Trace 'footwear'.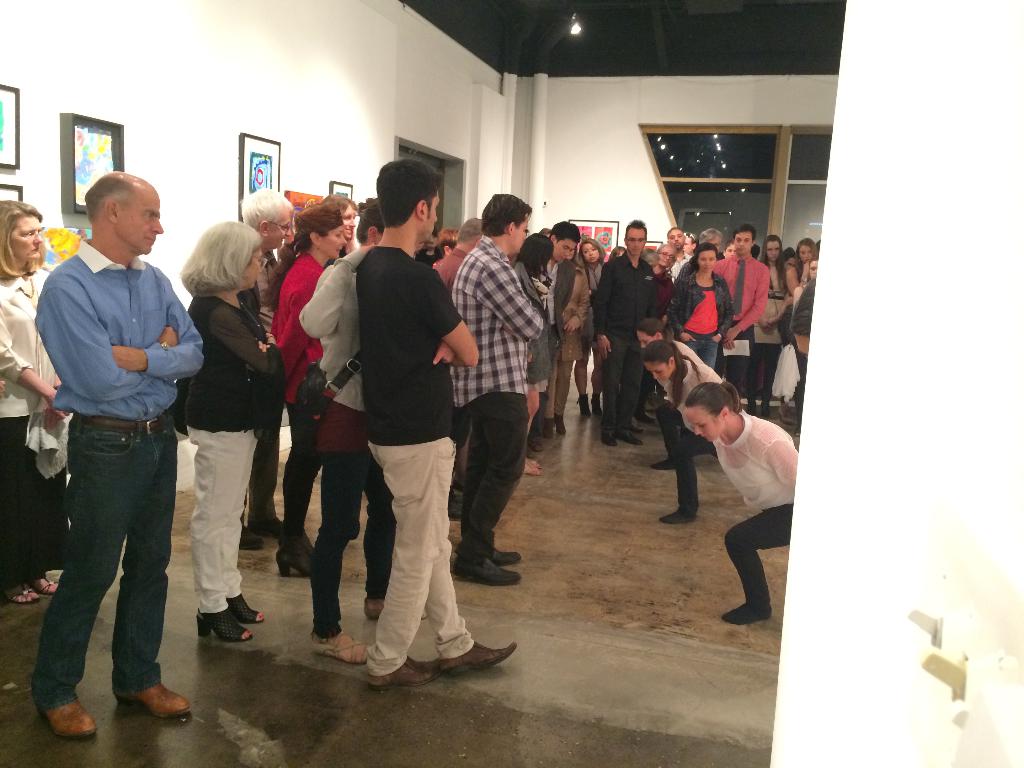
Traced to crop(588, 390, 600, 418).
